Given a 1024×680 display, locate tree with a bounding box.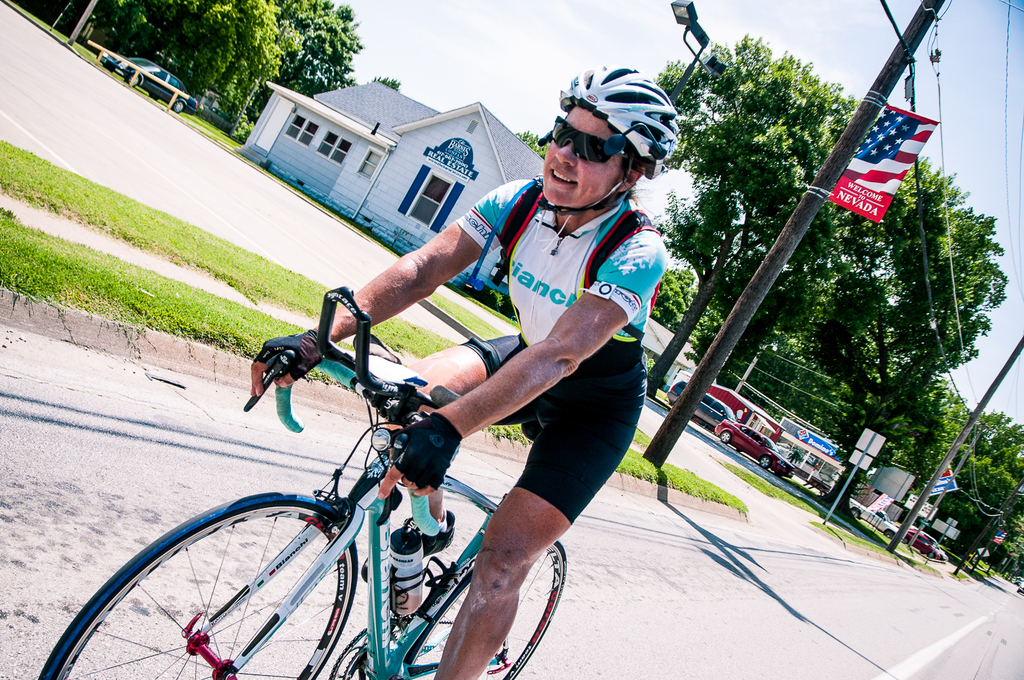
Located: (646, 259, 694, 327).
